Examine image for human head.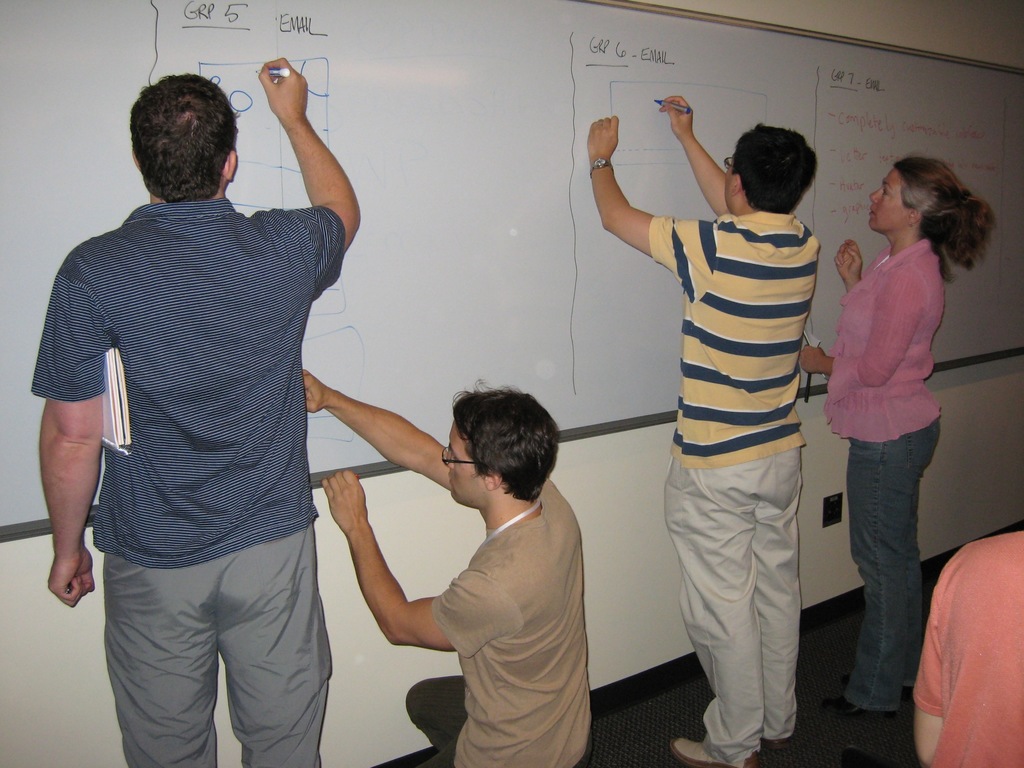
Examination result: [left=722, top=129, right=816, bottom=214].
